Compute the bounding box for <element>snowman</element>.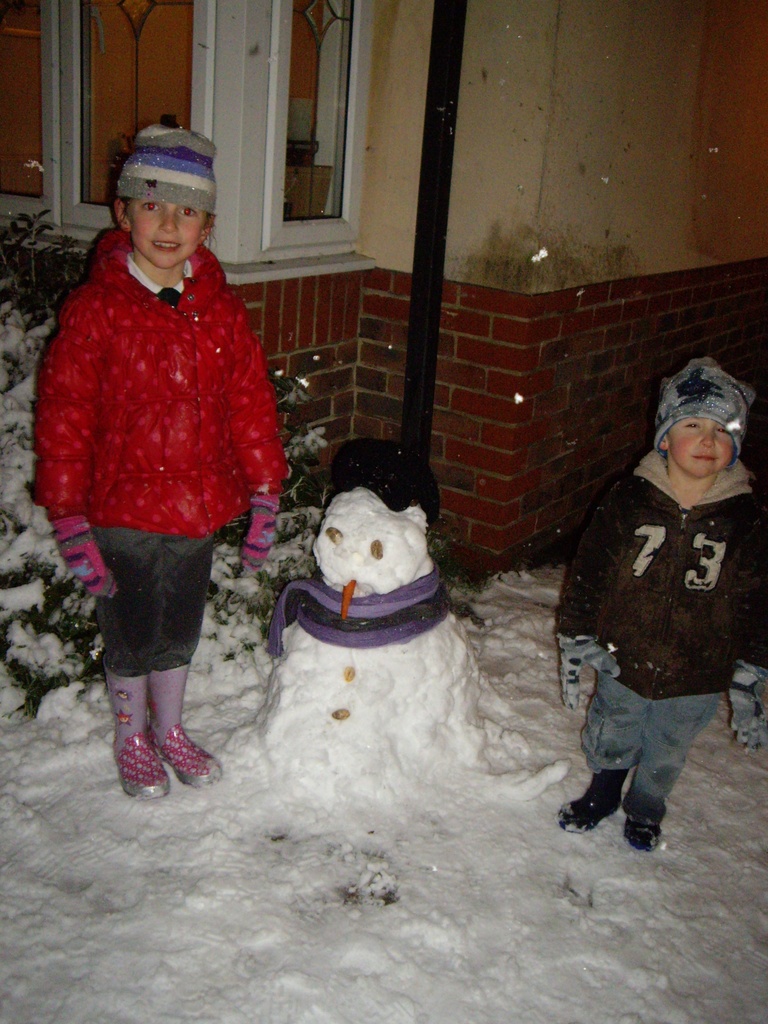
(255,436,500,799).
